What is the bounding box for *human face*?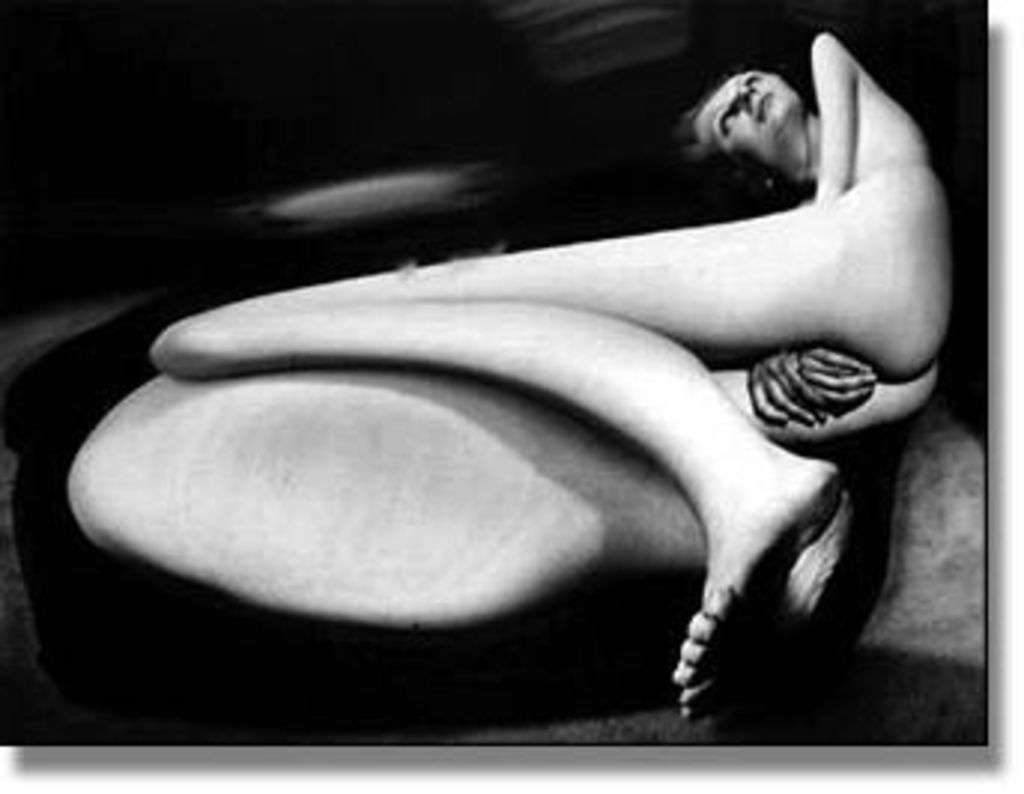
x1=699 y1=69 x2=794 y2=146.
